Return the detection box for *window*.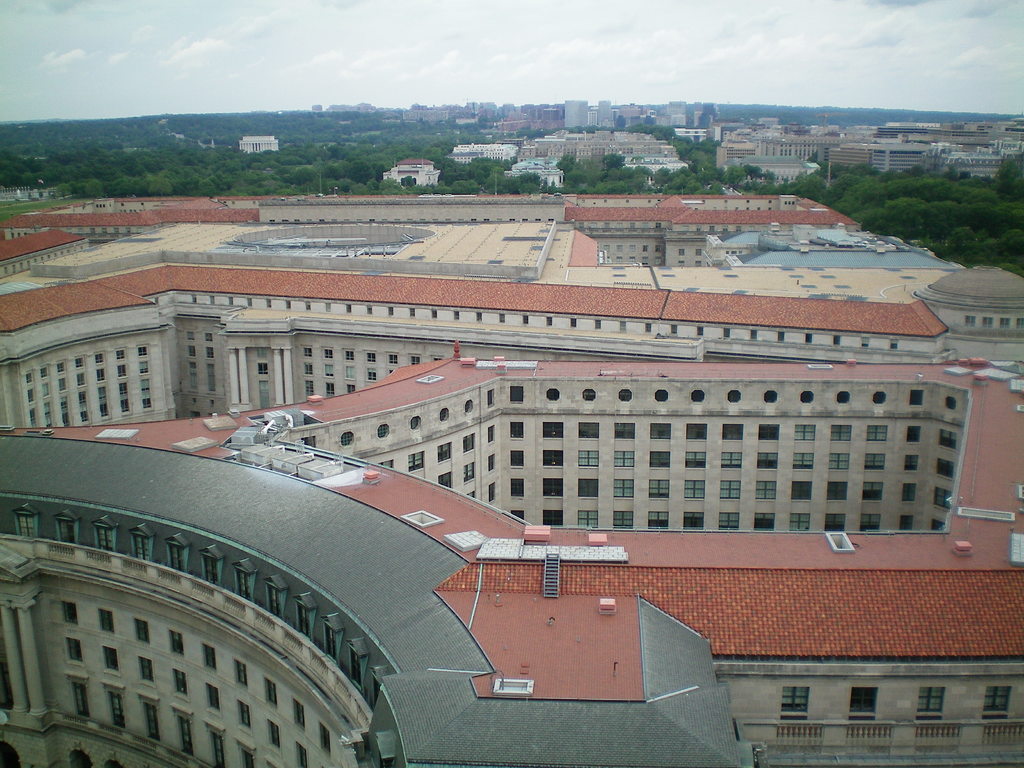
bbox=(90, 514, 115, 552).
